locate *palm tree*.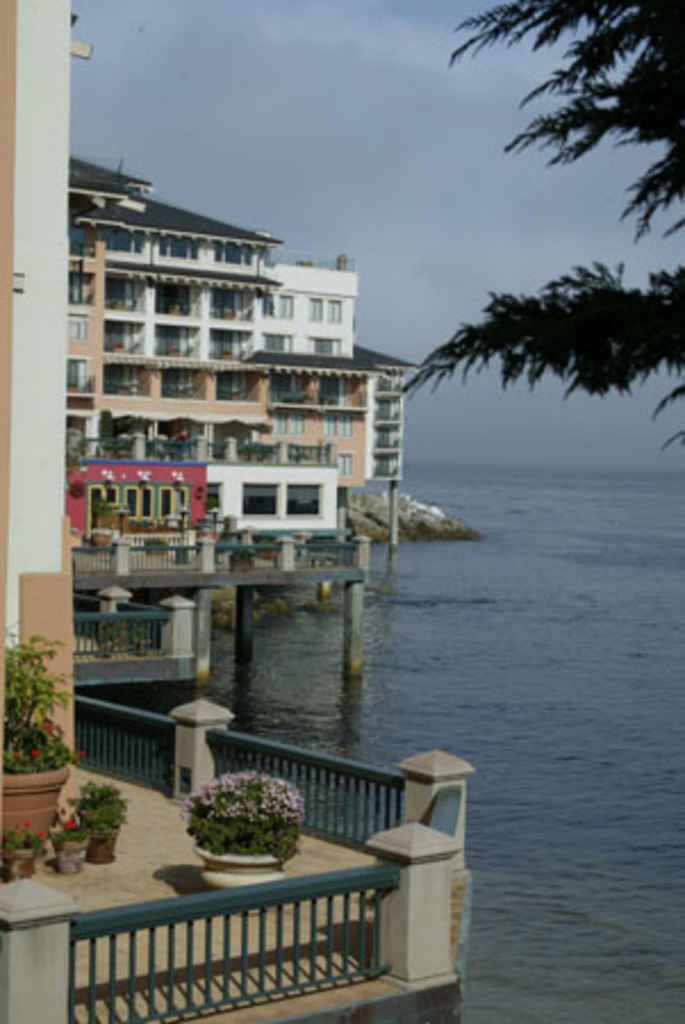
Bounding box: box(0, 630, 50, 787).
